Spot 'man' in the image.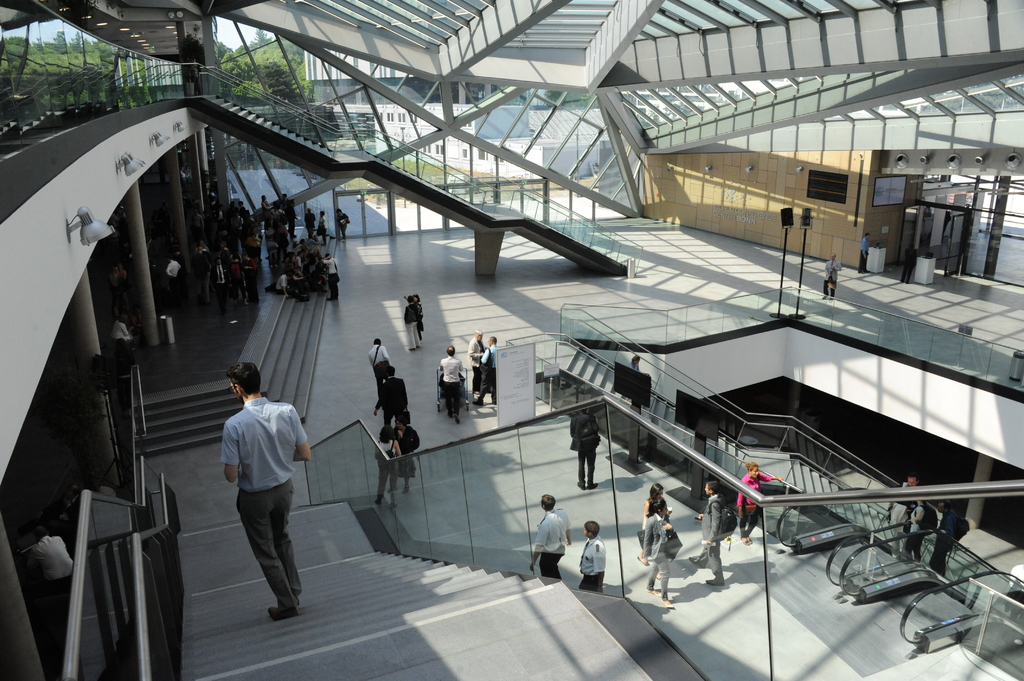
'man' found at BBox(374, 367, 412, 424).
